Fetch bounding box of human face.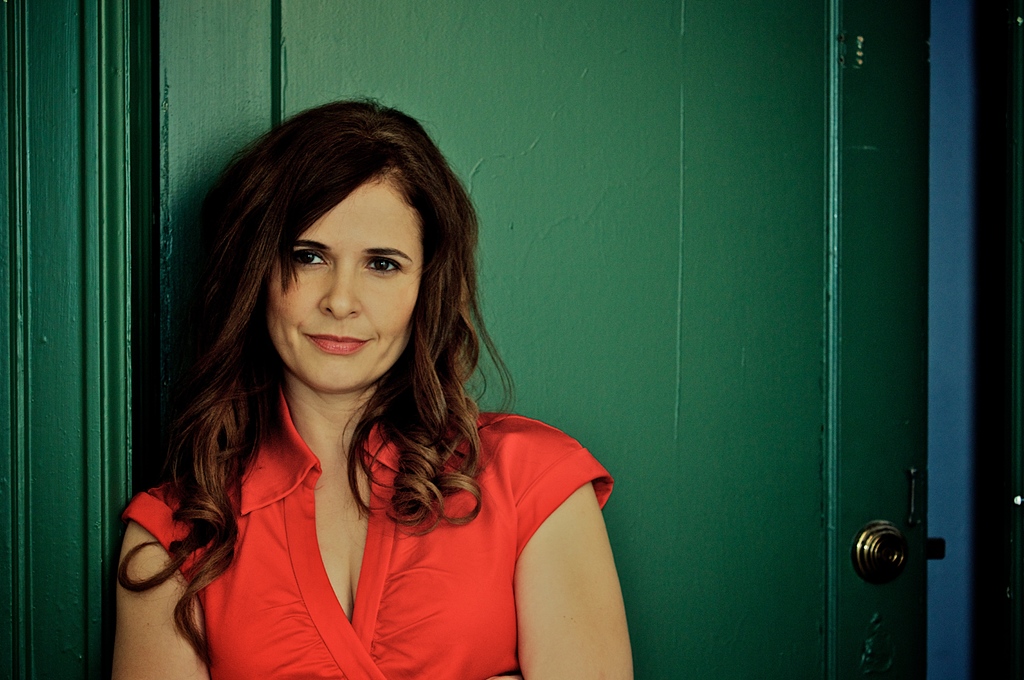
Bbox: locate(270, 178, 420, 392).
